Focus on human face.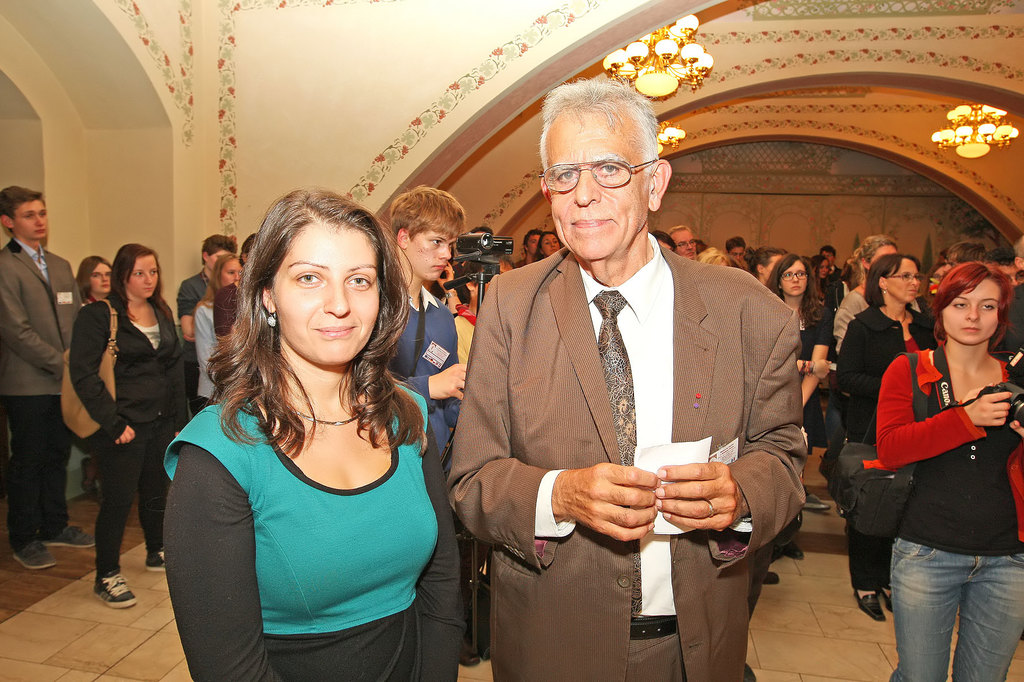
Focused at pyautogui.locateOnScreen(10, 198, 49, 243).
